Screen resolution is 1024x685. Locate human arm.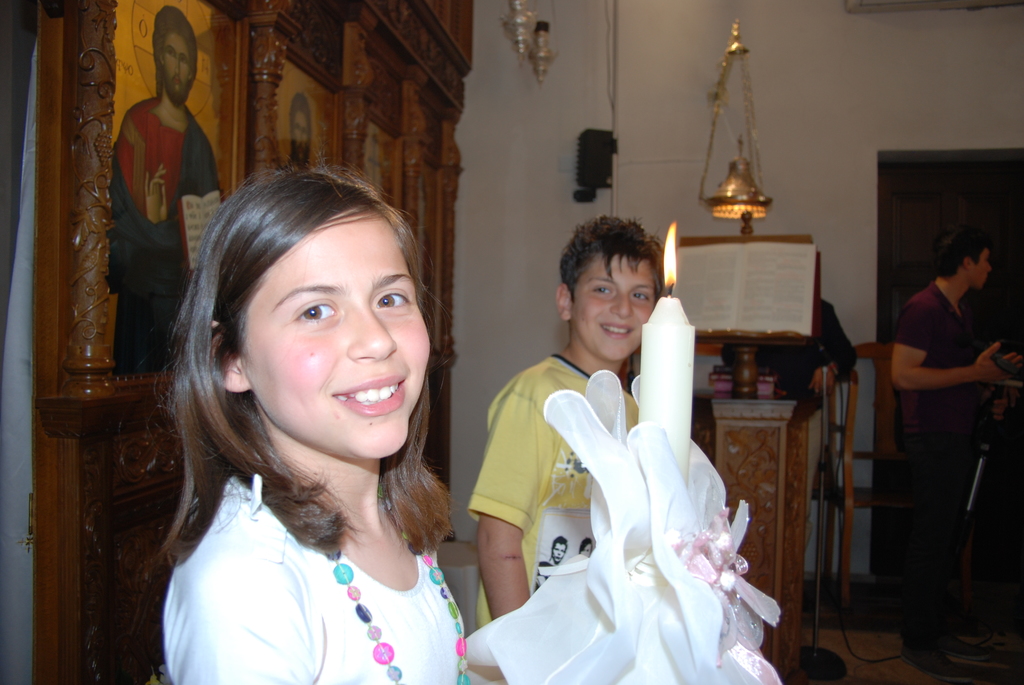
[x1=162, y1=542, x2=324, y2=684].
